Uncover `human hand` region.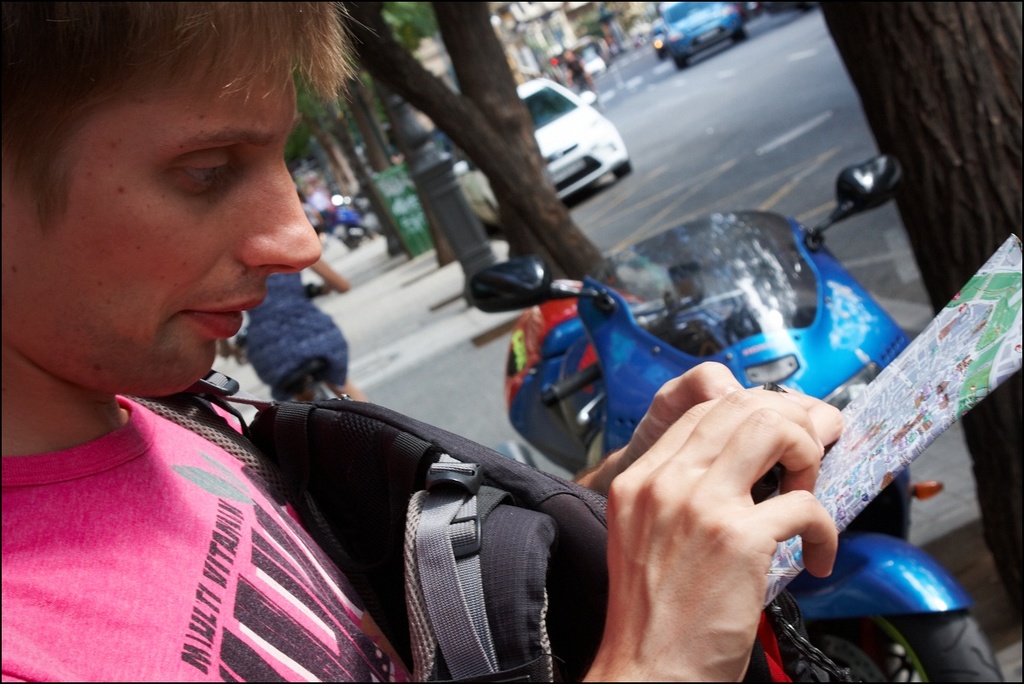
Uncovered: (576,356,847,500).
